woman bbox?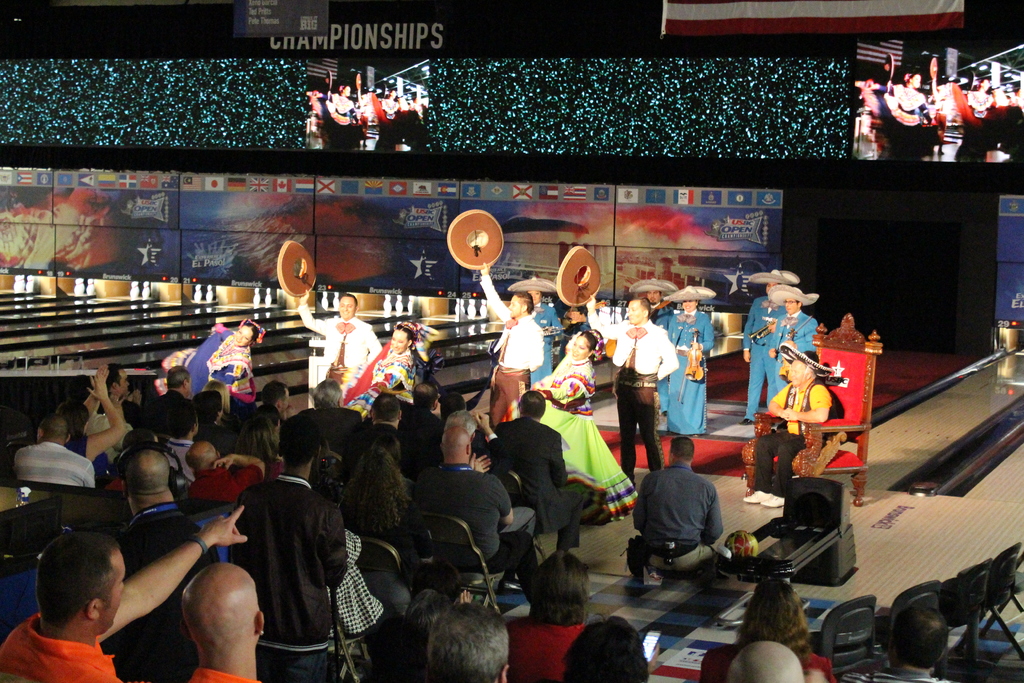
{"left": 504, "top": 551, "right": 596, "bottom": 682}
